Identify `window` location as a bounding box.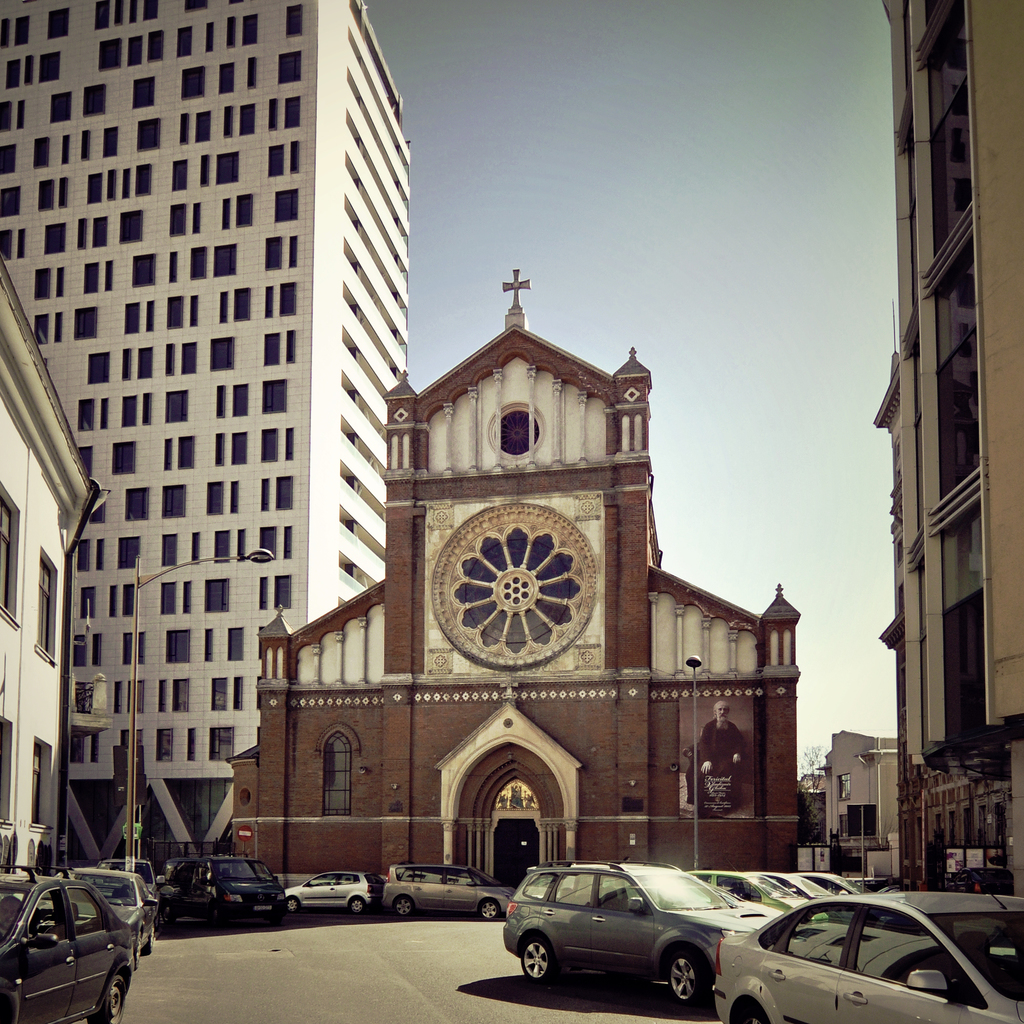
(x1=193, y1=242, x2=204, y2=284).
